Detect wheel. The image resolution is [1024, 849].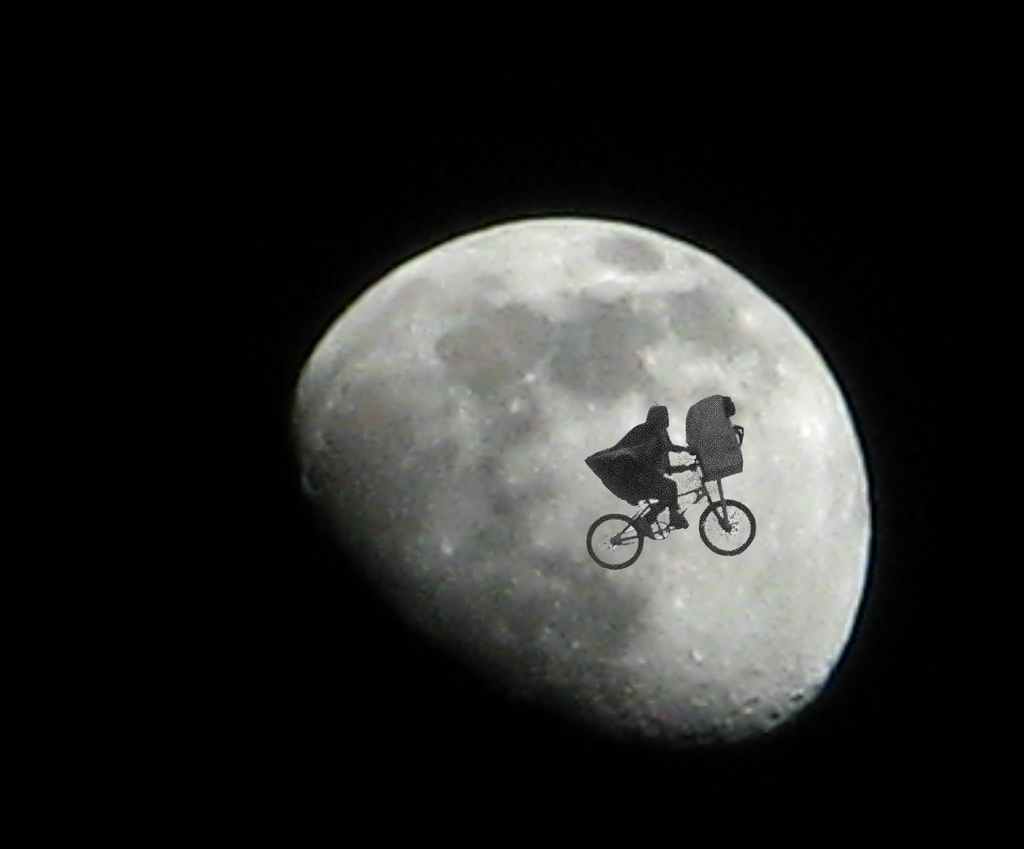
(x1=587, y1=515, x2=644, y2=570).
